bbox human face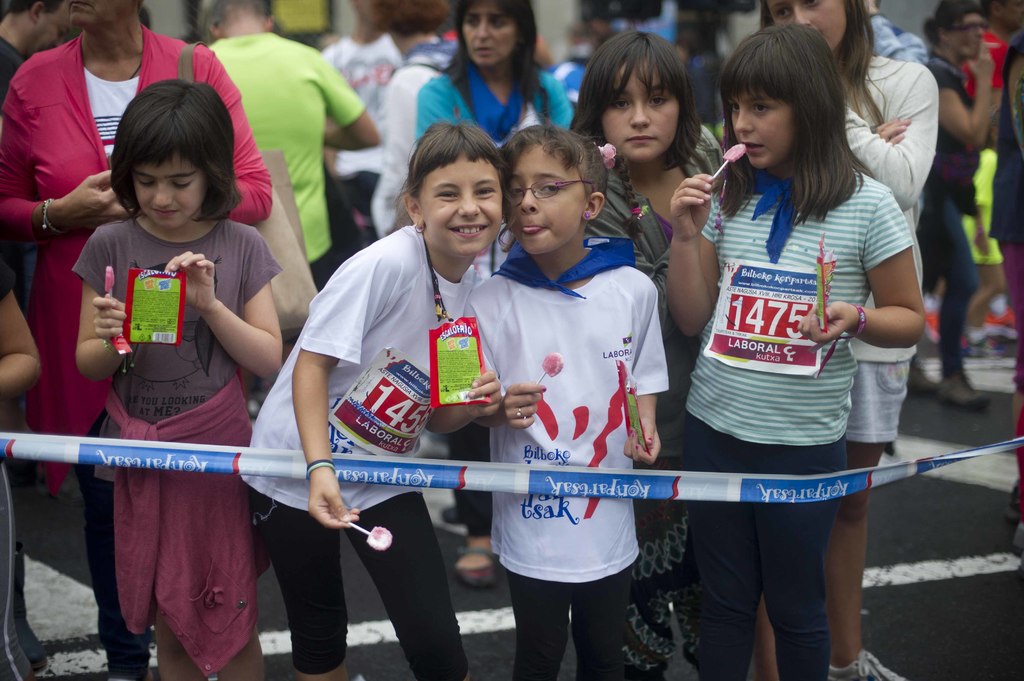
[left=731, top=90, right=796, bottom=172]
